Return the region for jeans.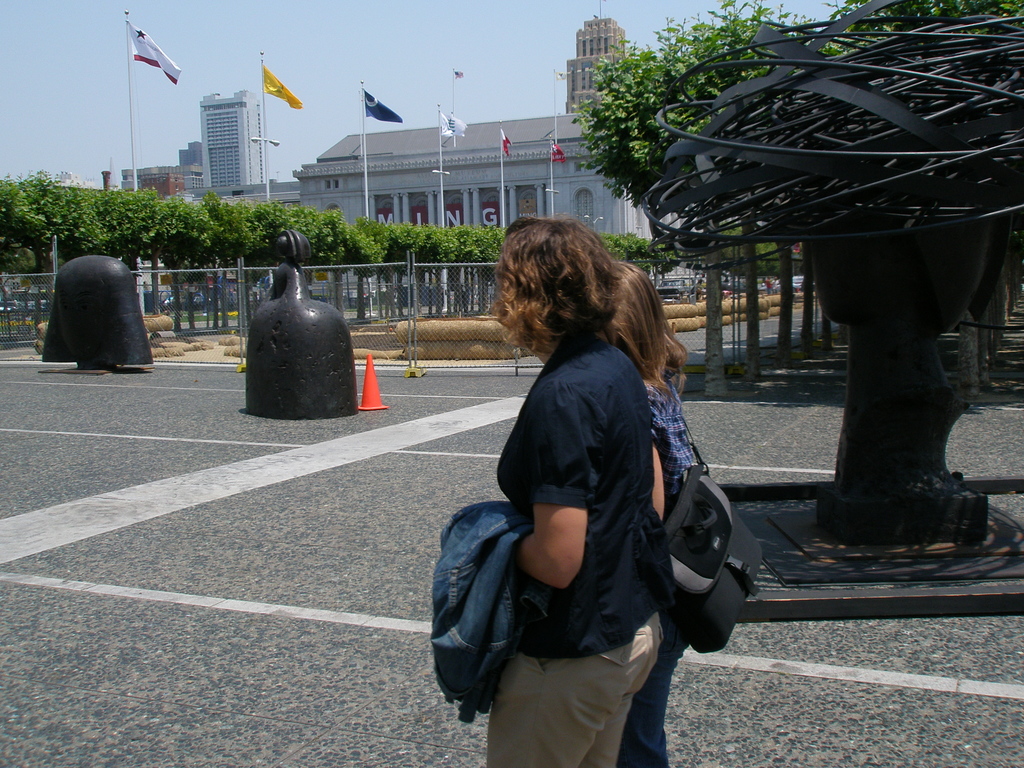
(628,623,691,767).
